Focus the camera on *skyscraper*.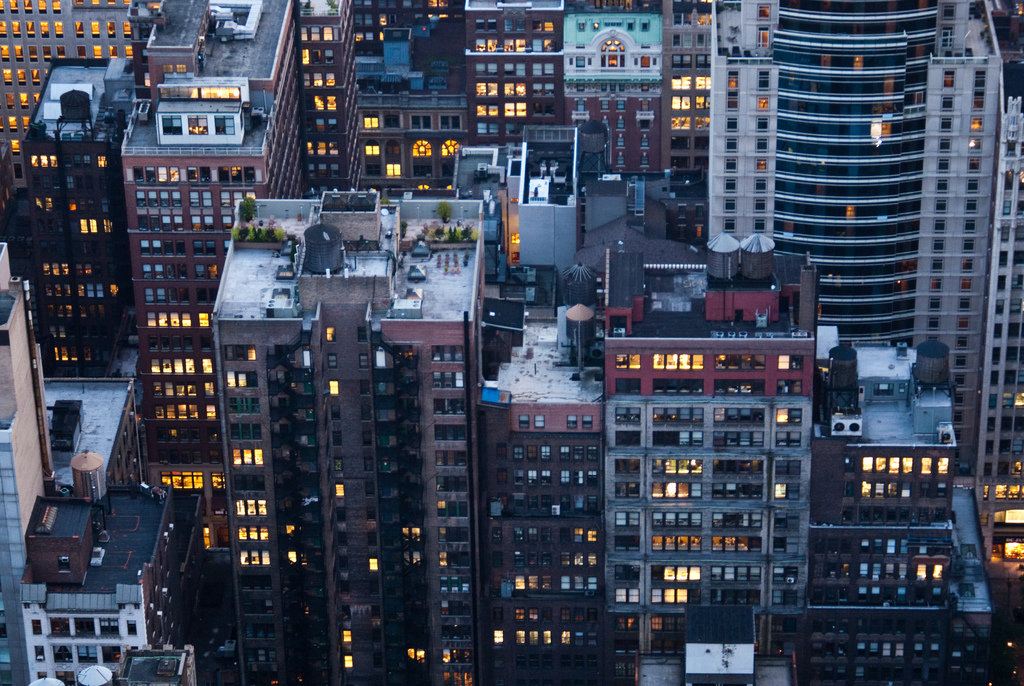
Focus region: crop(705, 0, 1020, 433).
